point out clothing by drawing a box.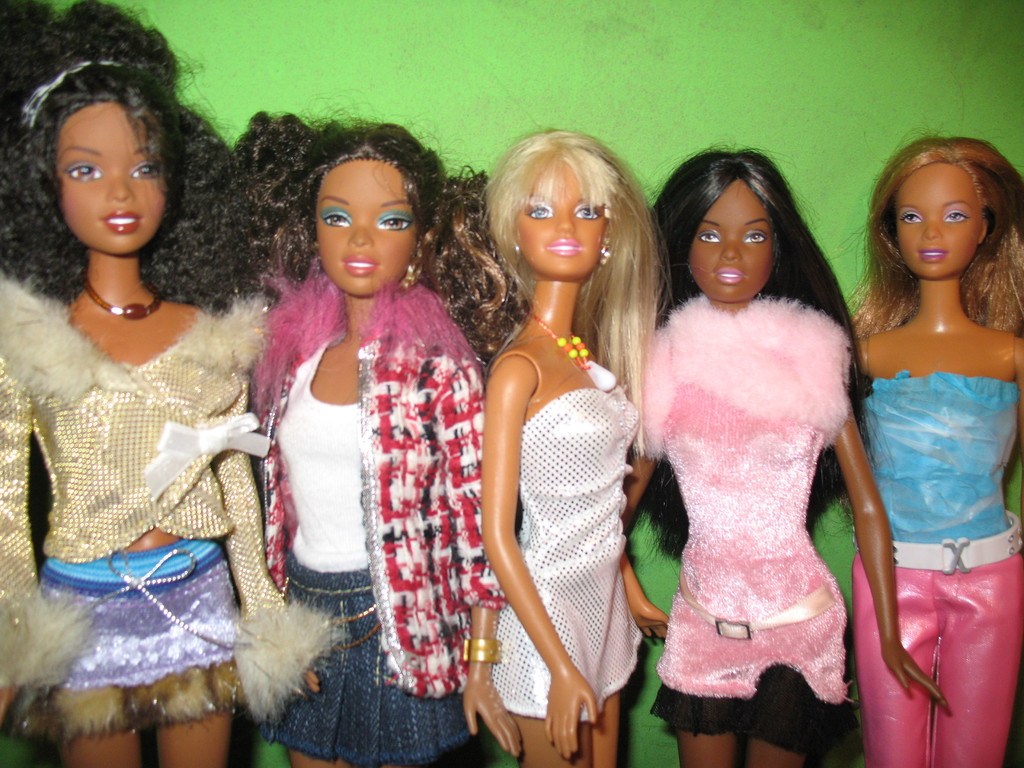
bbox=[630, 298, 860, 740].
